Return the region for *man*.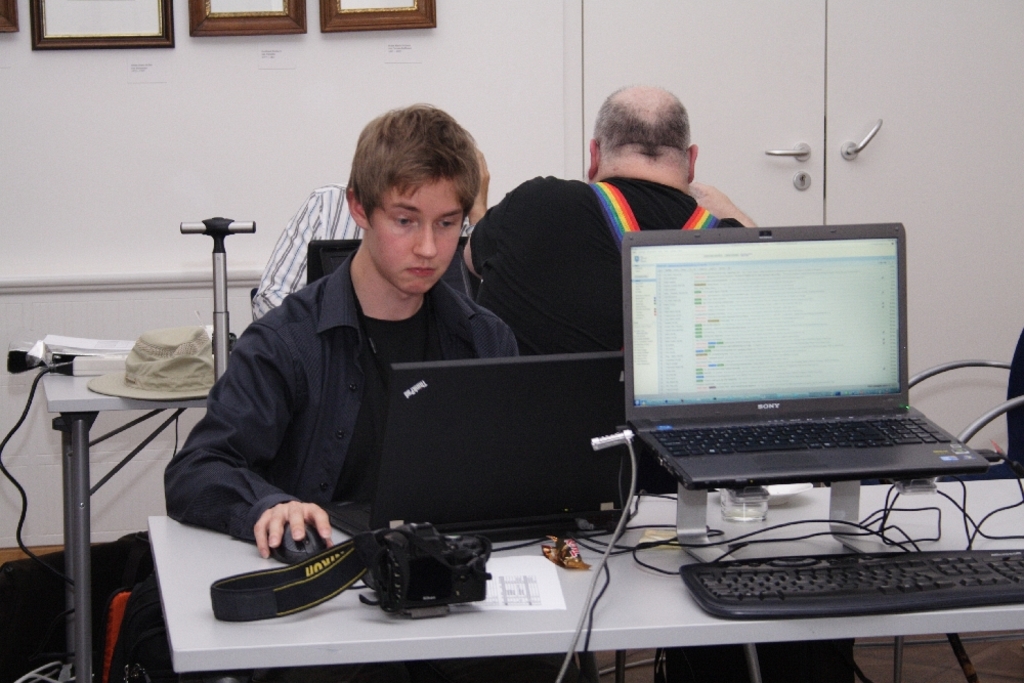
[451,87,767,365].
